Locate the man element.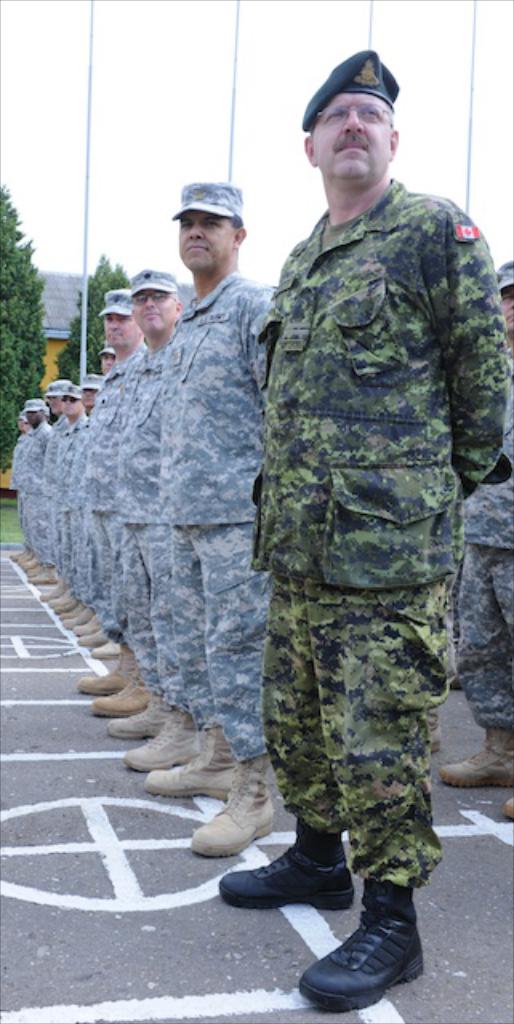
Element bbox: l=125, t=182, r=277, b=853.
